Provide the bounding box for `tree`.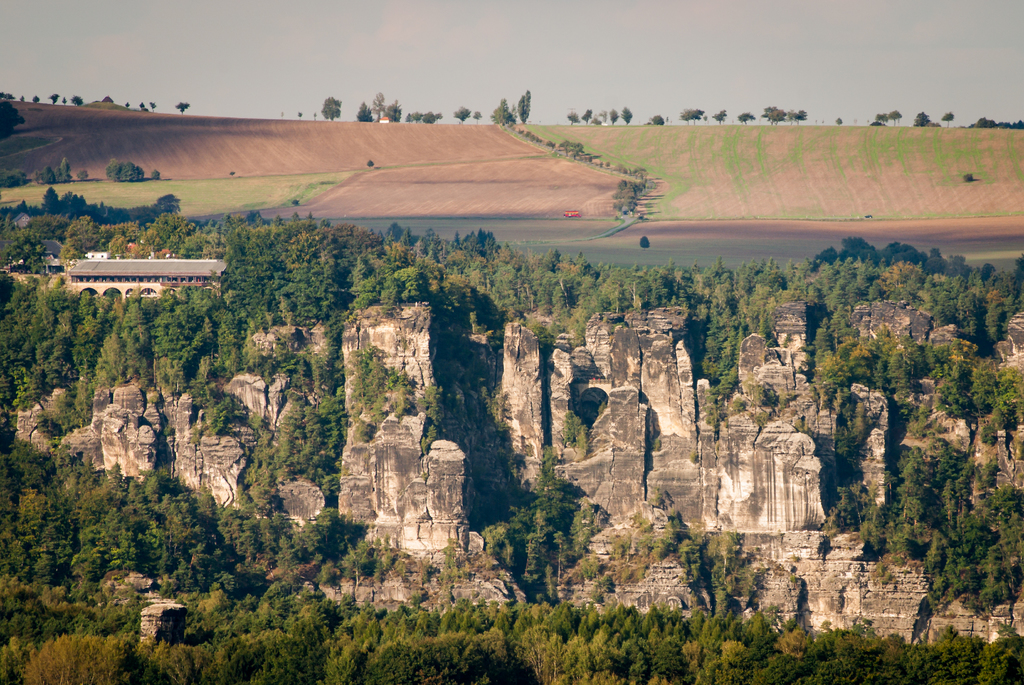
762, 106, 803, 124.
